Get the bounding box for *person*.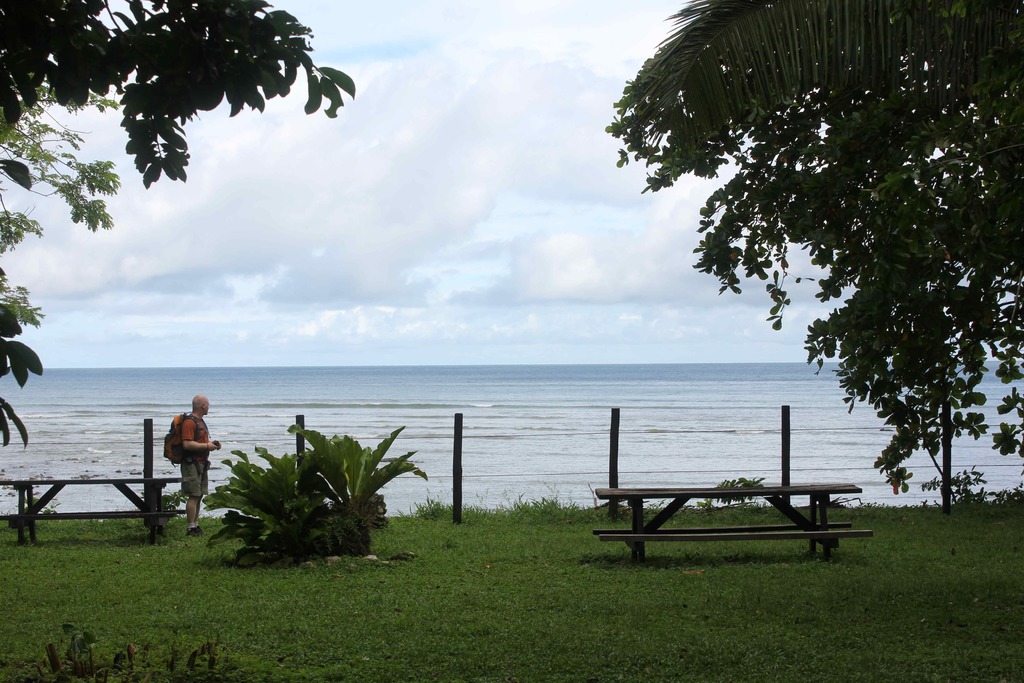
Rect(178, 394, 218, 539).
